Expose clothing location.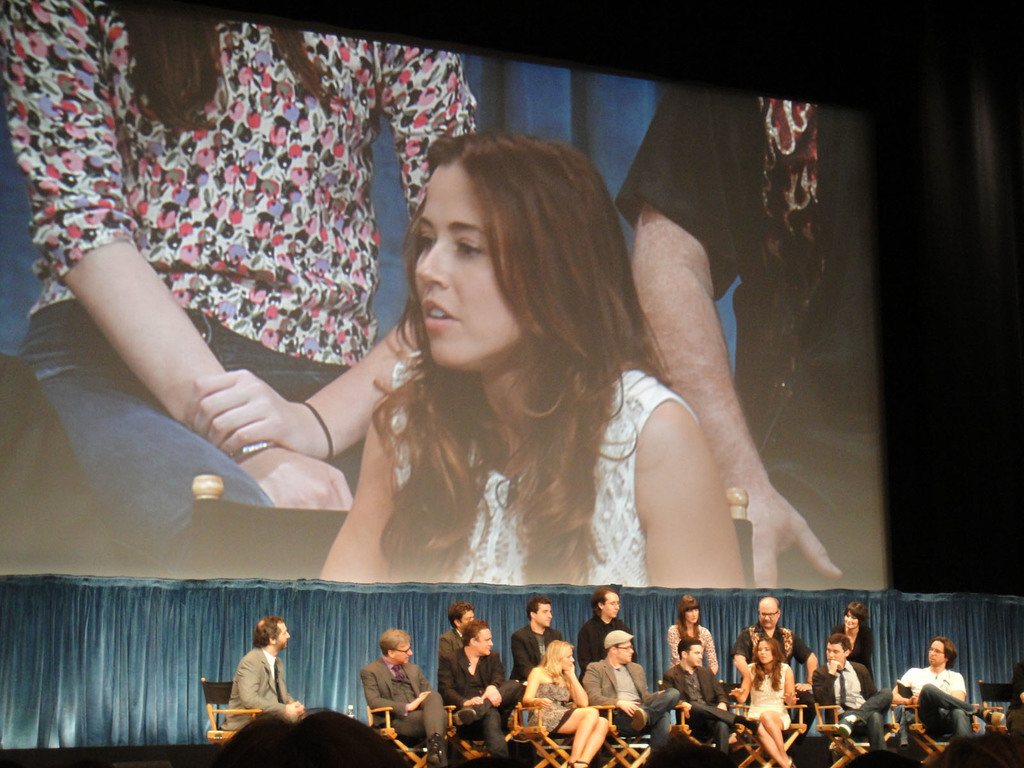
Exposed at (left=523, top=668, right=590, bottom=732).
